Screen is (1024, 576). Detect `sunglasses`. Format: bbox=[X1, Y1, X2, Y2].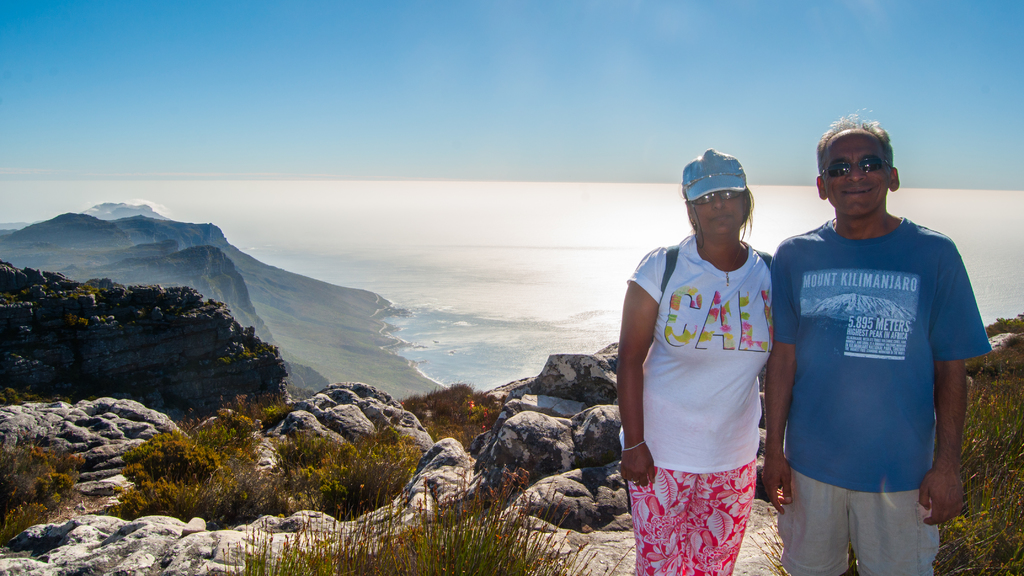
bbox=[825, 152, 890, 177].
